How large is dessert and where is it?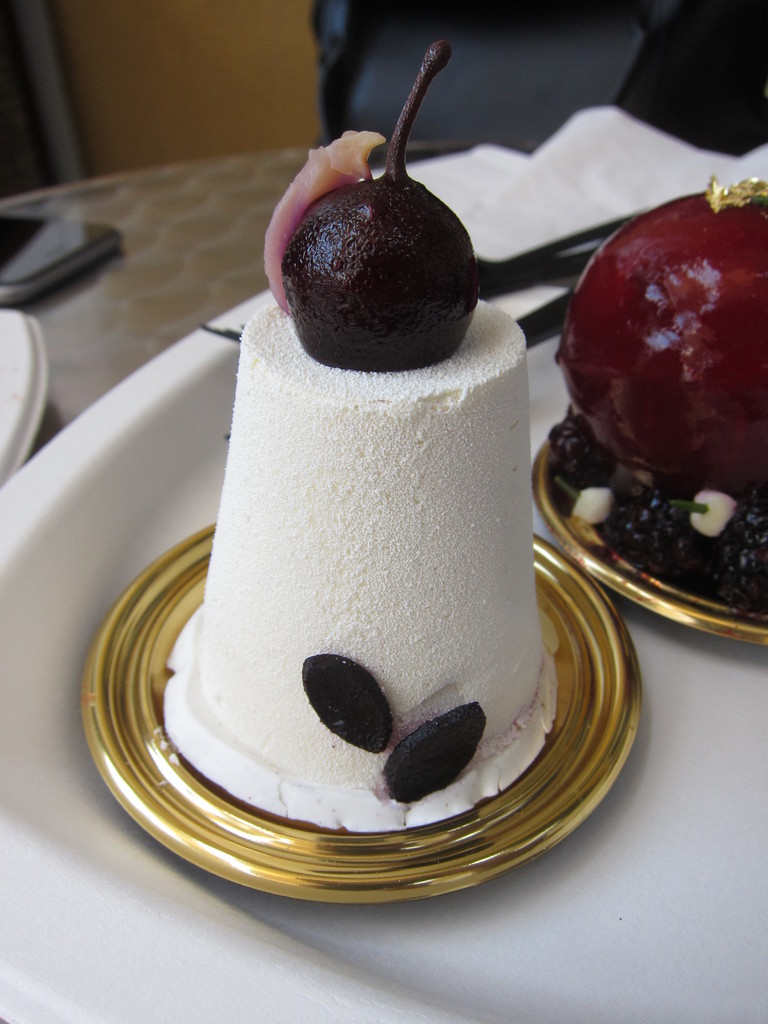
Bounding box: (162,51,559,820).
